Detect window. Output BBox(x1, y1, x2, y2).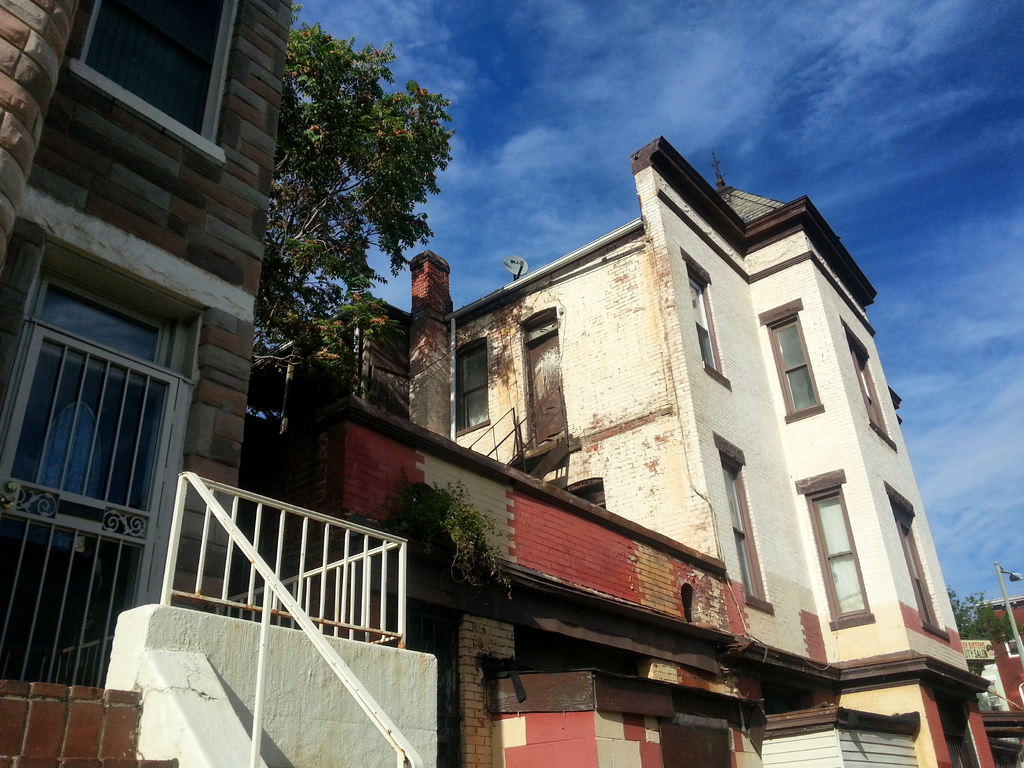
BBox(719, 456, 774, 611).
